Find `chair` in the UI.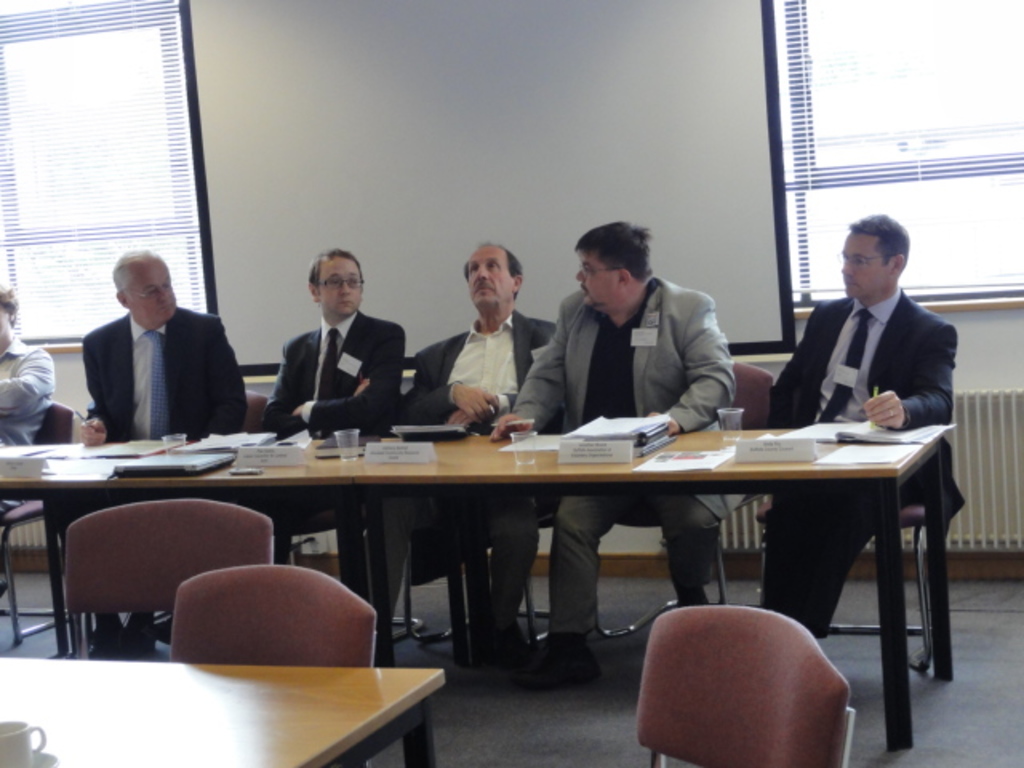
UI element at 397, 496, 563, 648.
